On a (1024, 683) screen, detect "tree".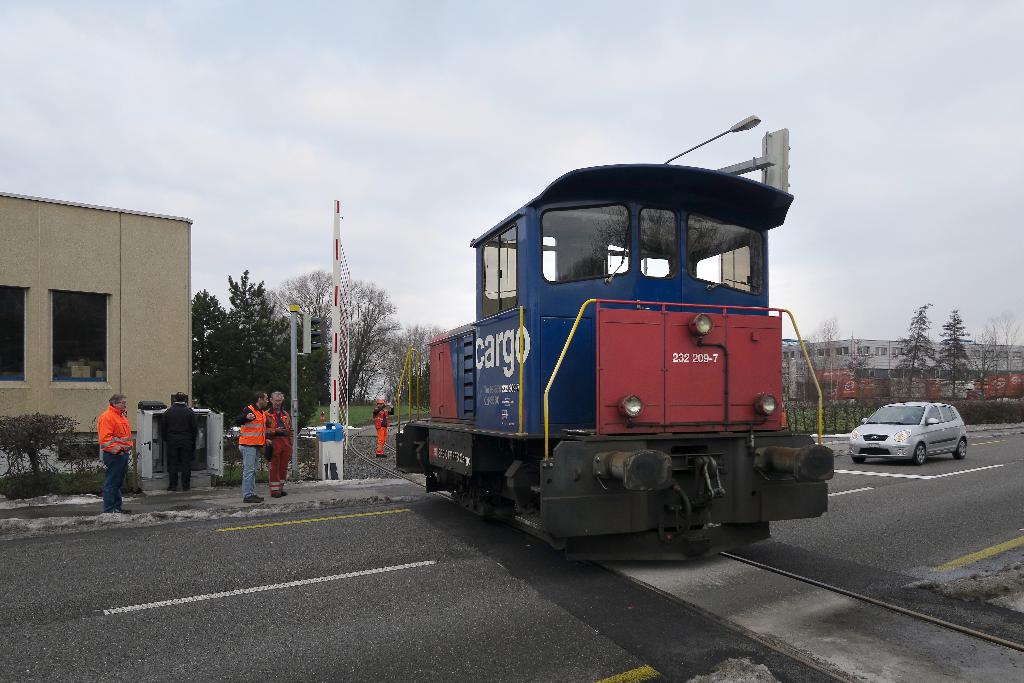
806,313,845,388.
